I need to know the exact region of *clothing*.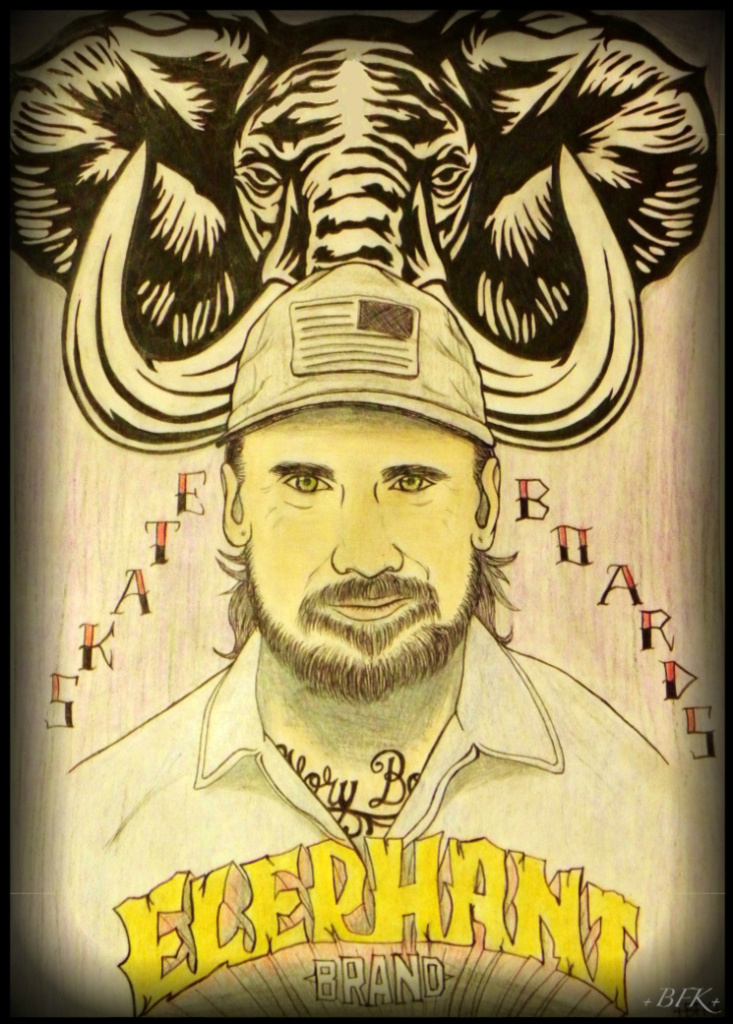
Region: bbox=(72, 625, 669, 971).
